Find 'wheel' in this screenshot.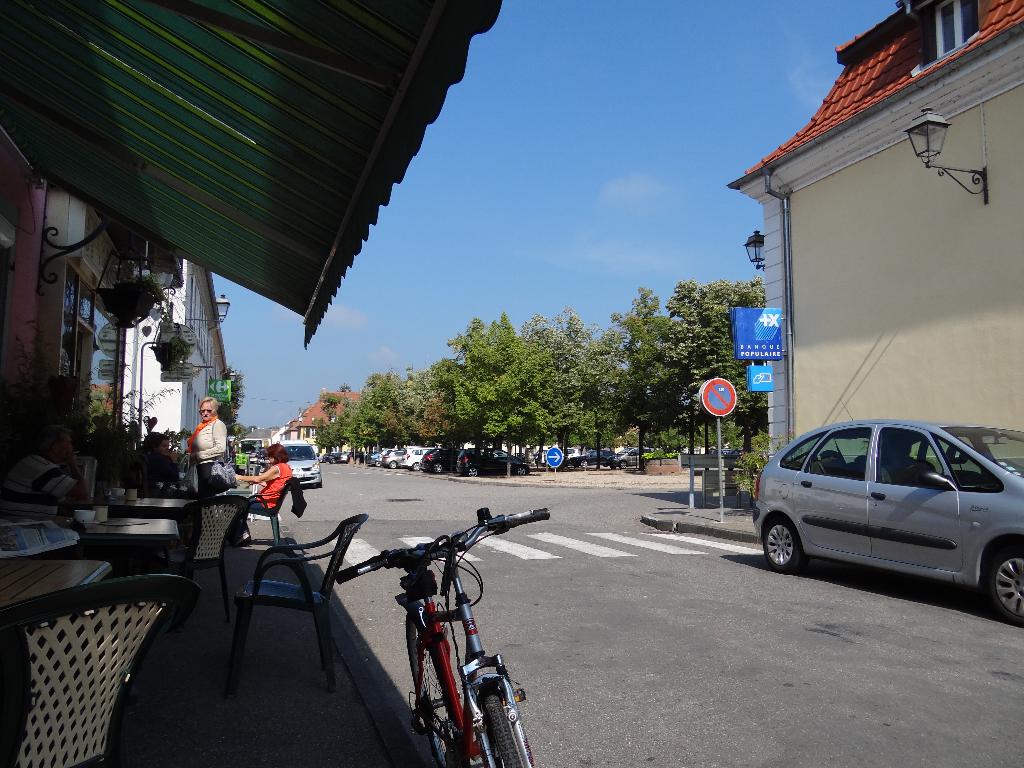
The bounding box for 'wheel' is [x1=388, y1=461, x2=397, y2=468].
